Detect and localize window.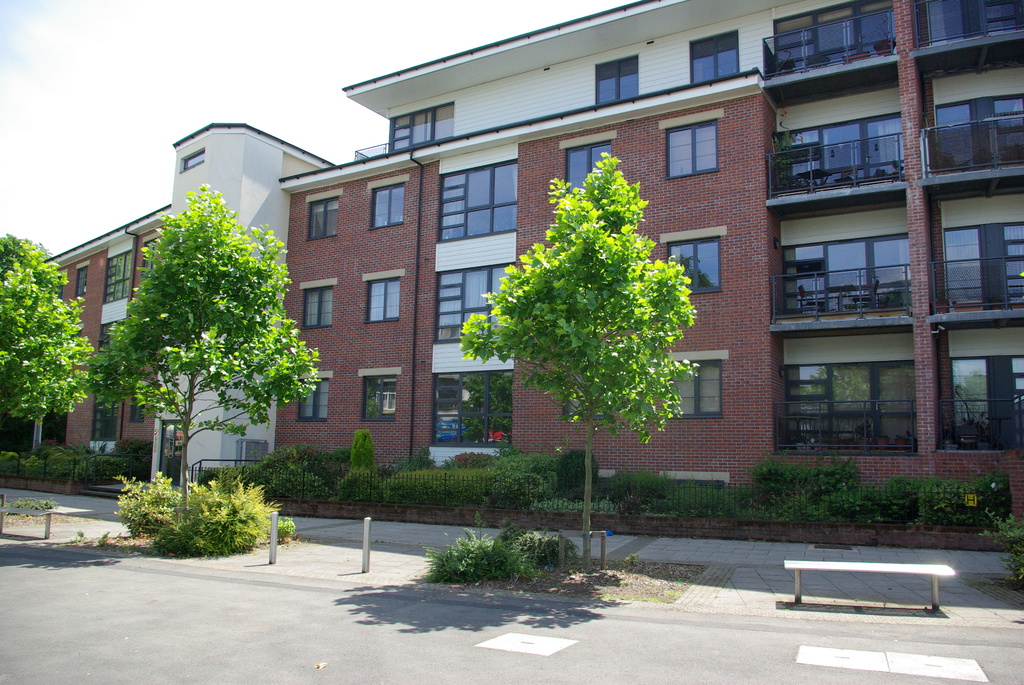
Localized at 102, 248, 134, 304.
